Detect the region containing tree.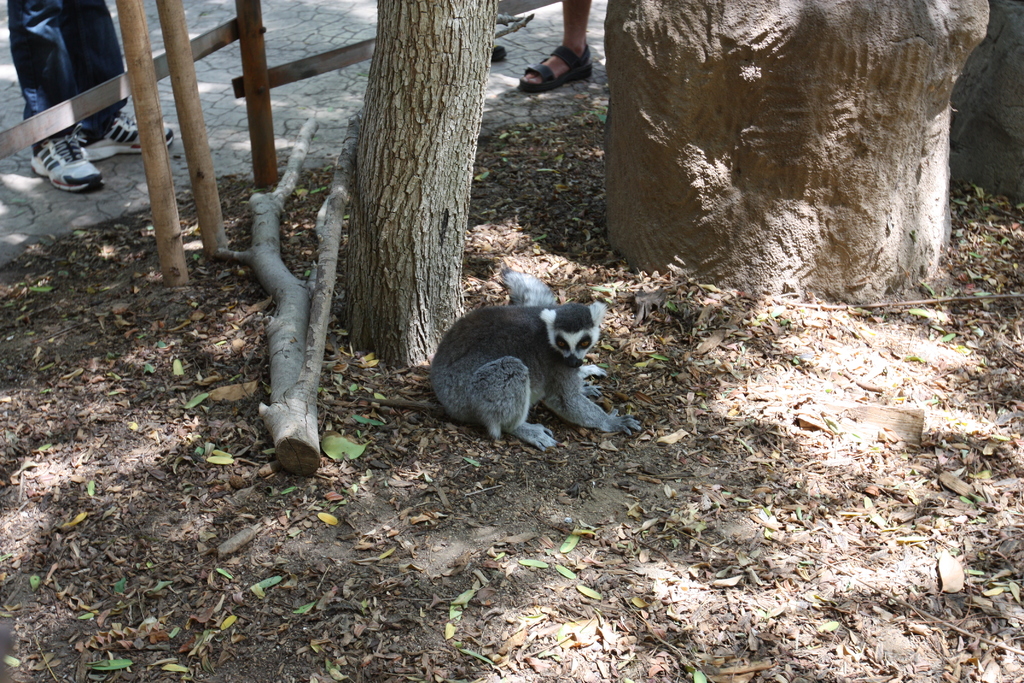
left=196, top=84, right=368, bottom=486.
